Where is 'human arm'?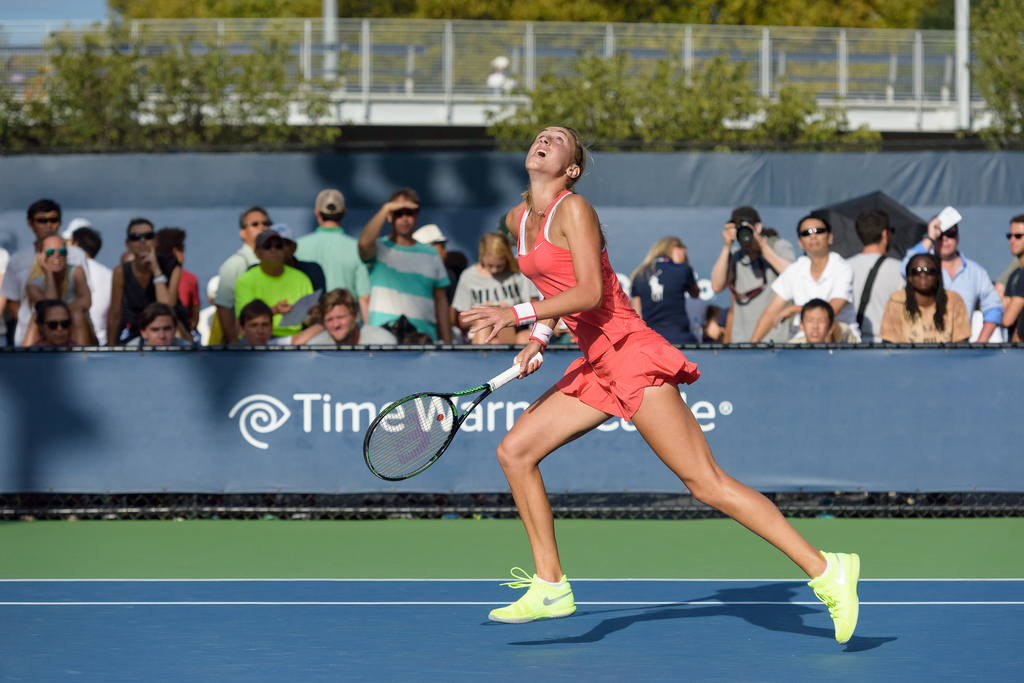
[x1=774, y1=264, x2=854, y2=328].
